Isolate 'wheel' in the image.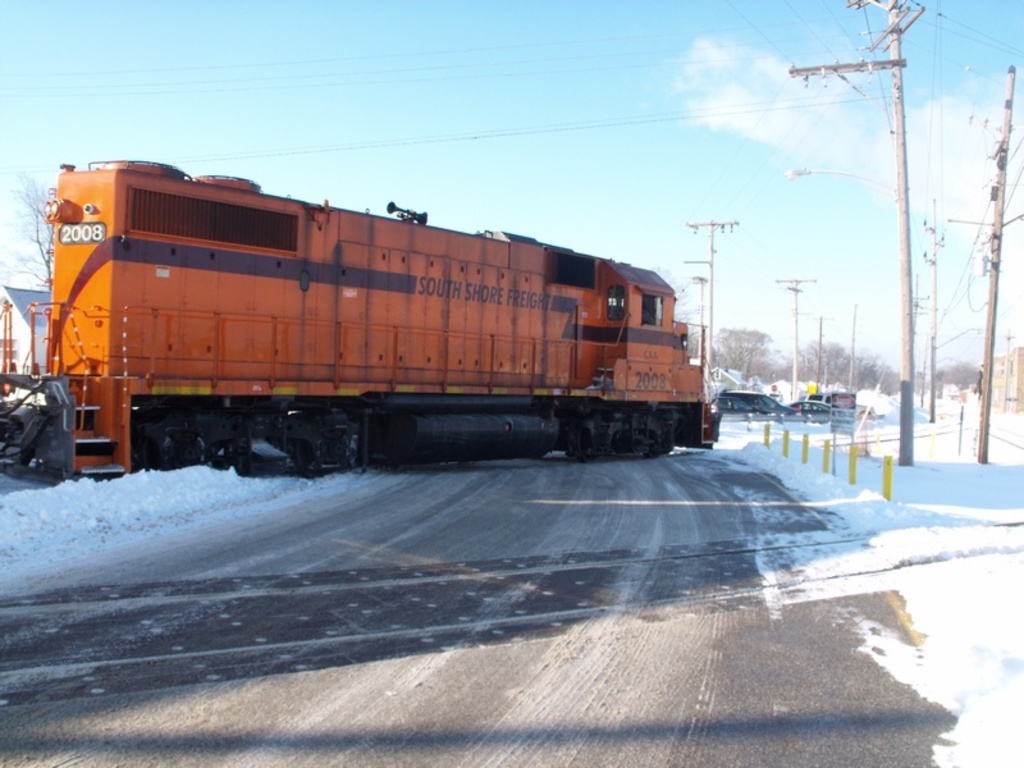
Isolated region: (579, 431, 591, 461).
